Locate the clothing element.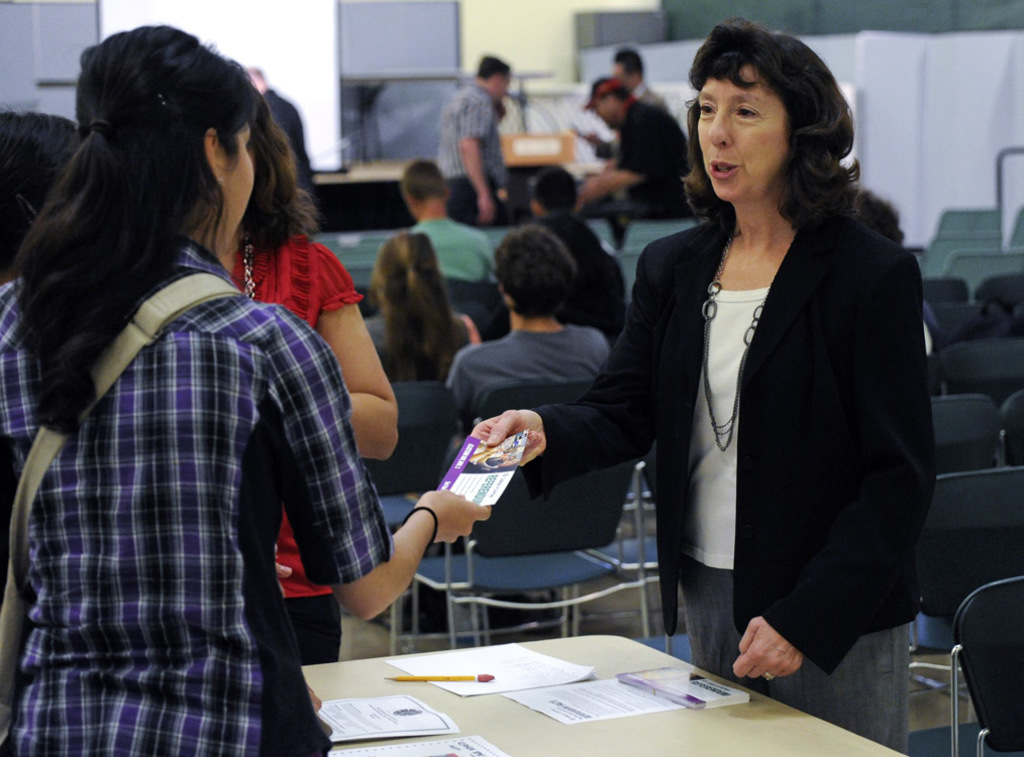
Element bbox: rect(20, 161, 388, 712).
